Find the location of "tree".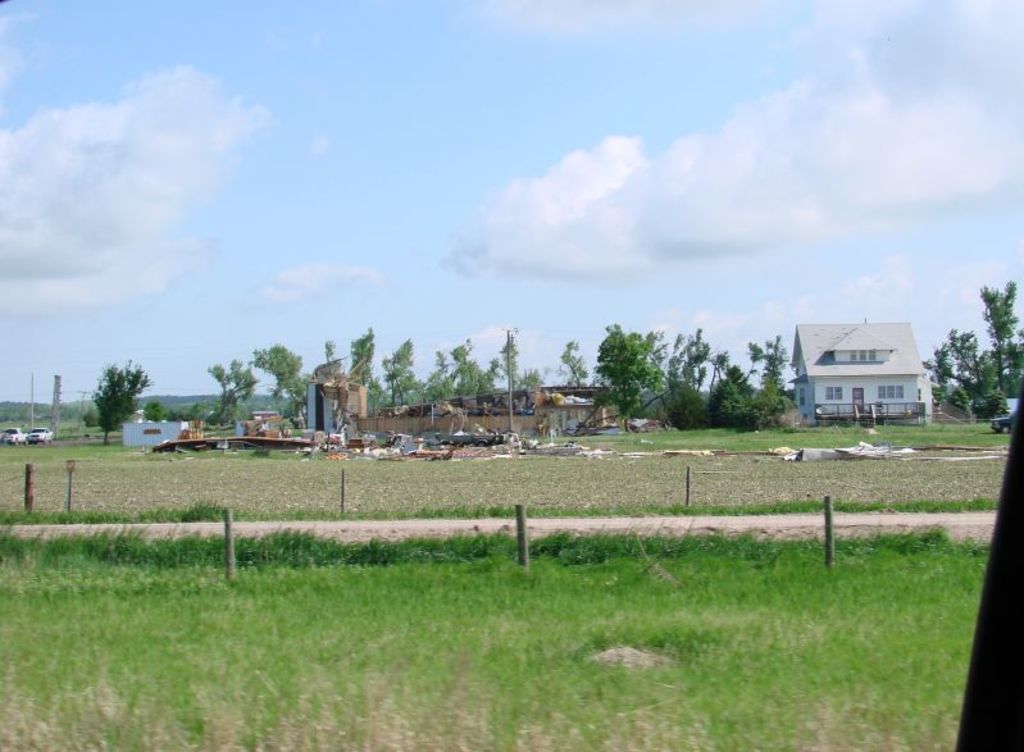
Location: <region>643, 329, 666, 370</region>.
